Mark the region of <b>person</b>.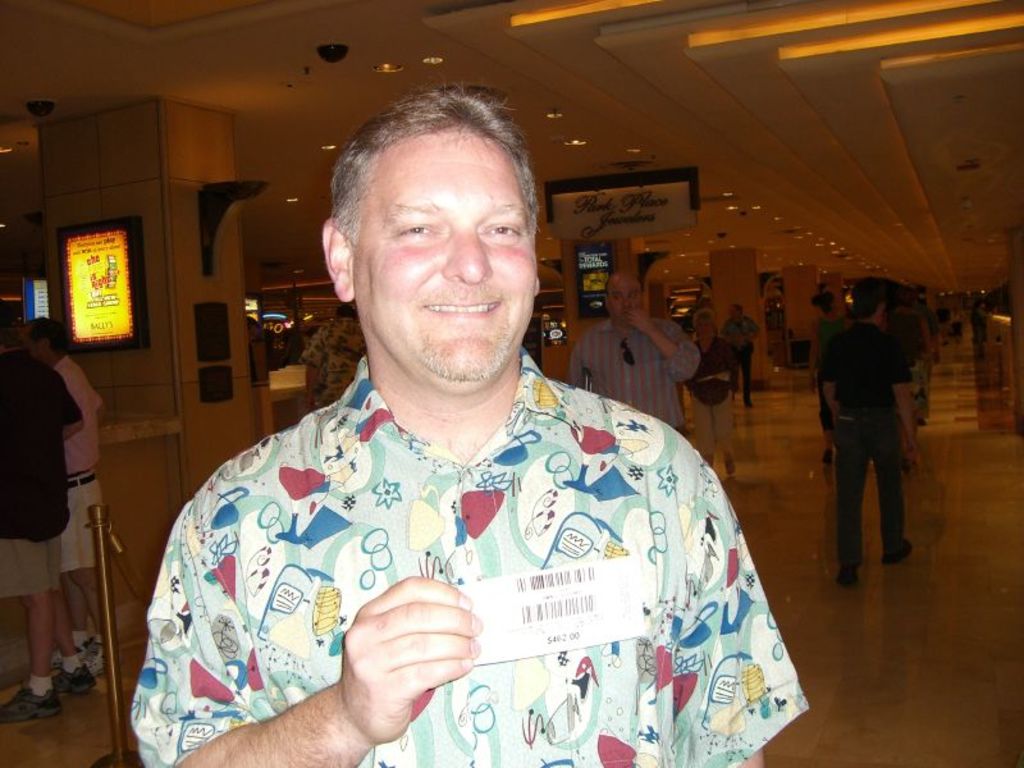
Region: (823, 271, 928, 594).
